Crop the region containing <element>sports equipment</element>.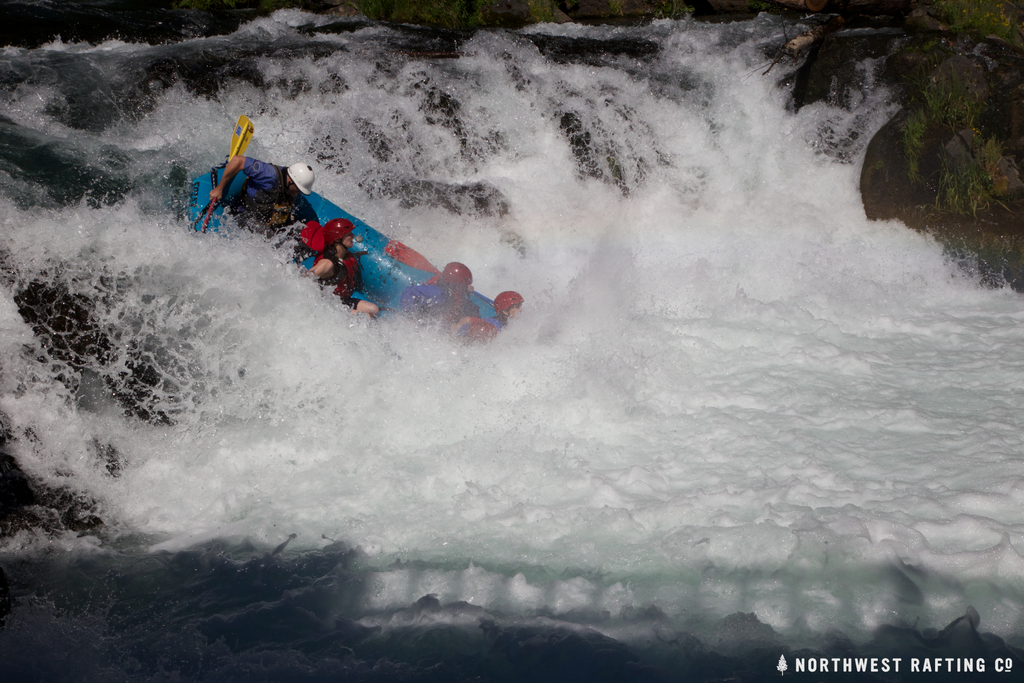
Crop region: [232, 121, 253, 161].
